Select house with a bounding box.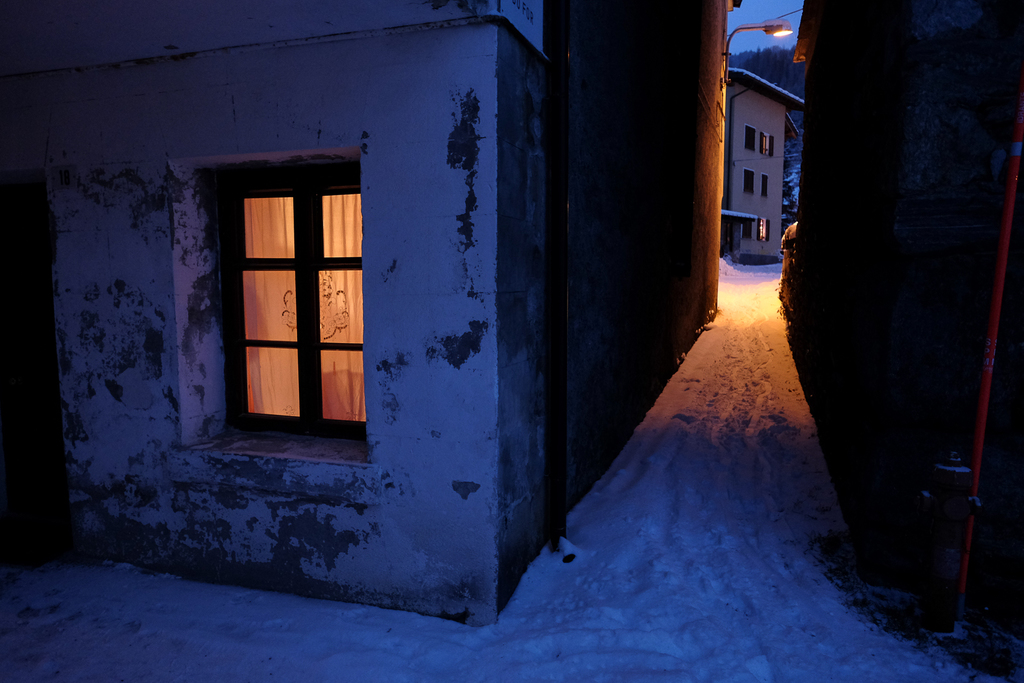
[x1=34, y1=34, x2=744, y2=603].
